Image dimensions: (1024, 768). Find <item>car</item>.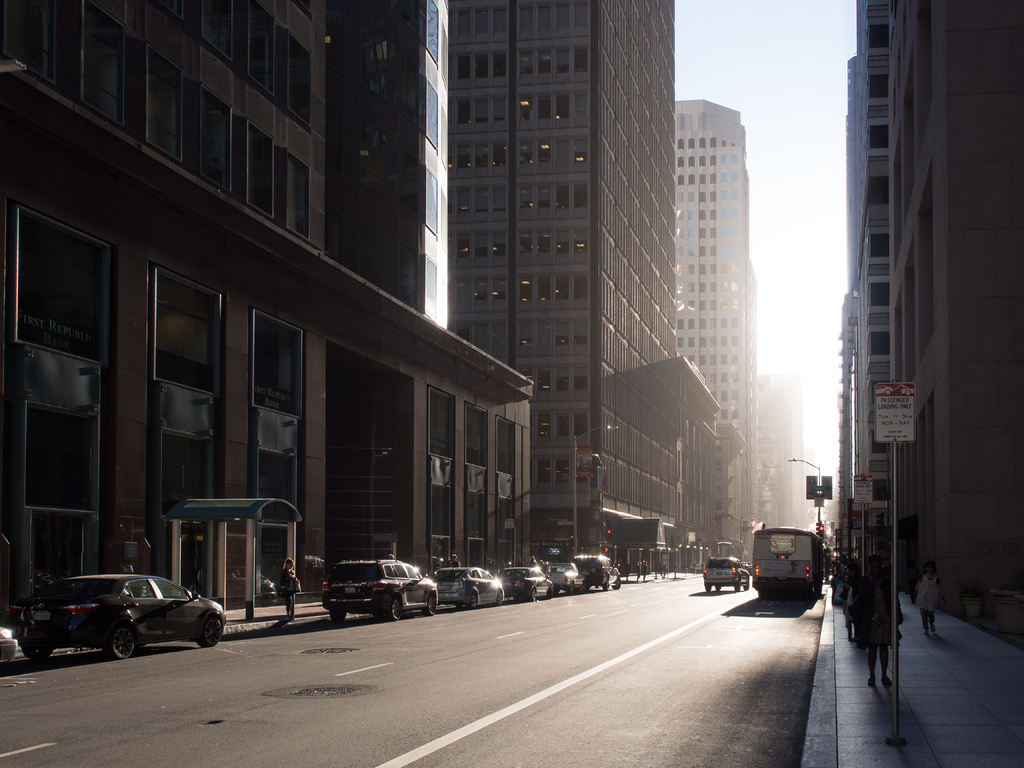
bbox(546, 563, 587, 592).
